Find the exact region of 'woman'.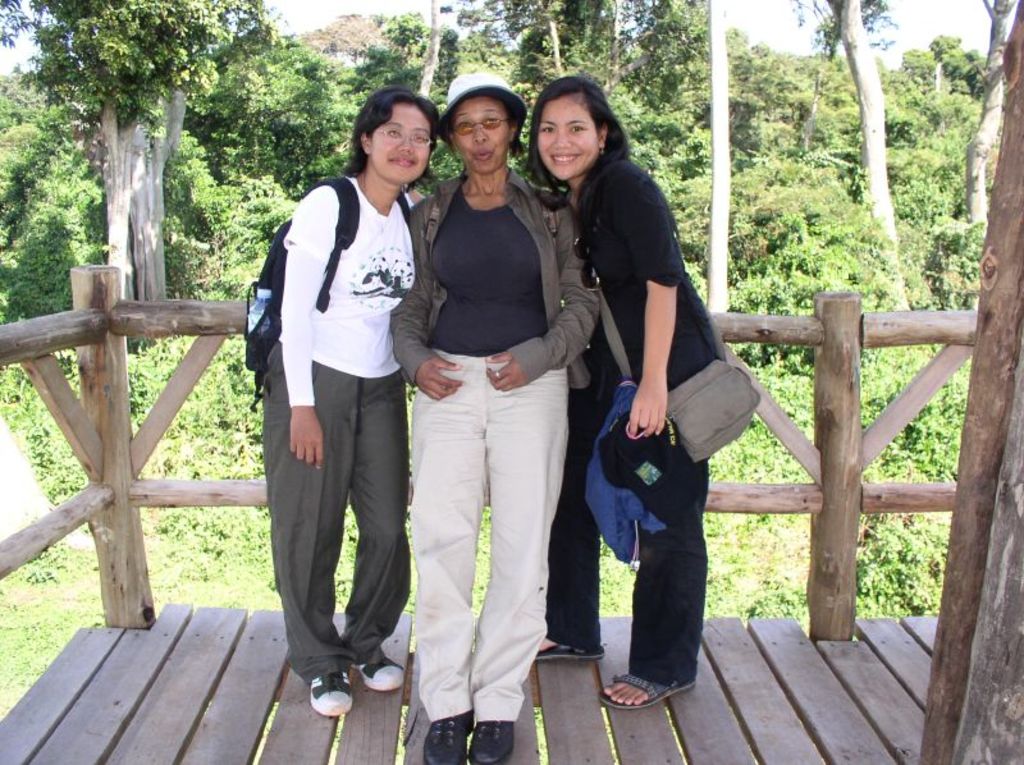
Exact region: [x1=381, y1=72, x2=600, y2=764].
